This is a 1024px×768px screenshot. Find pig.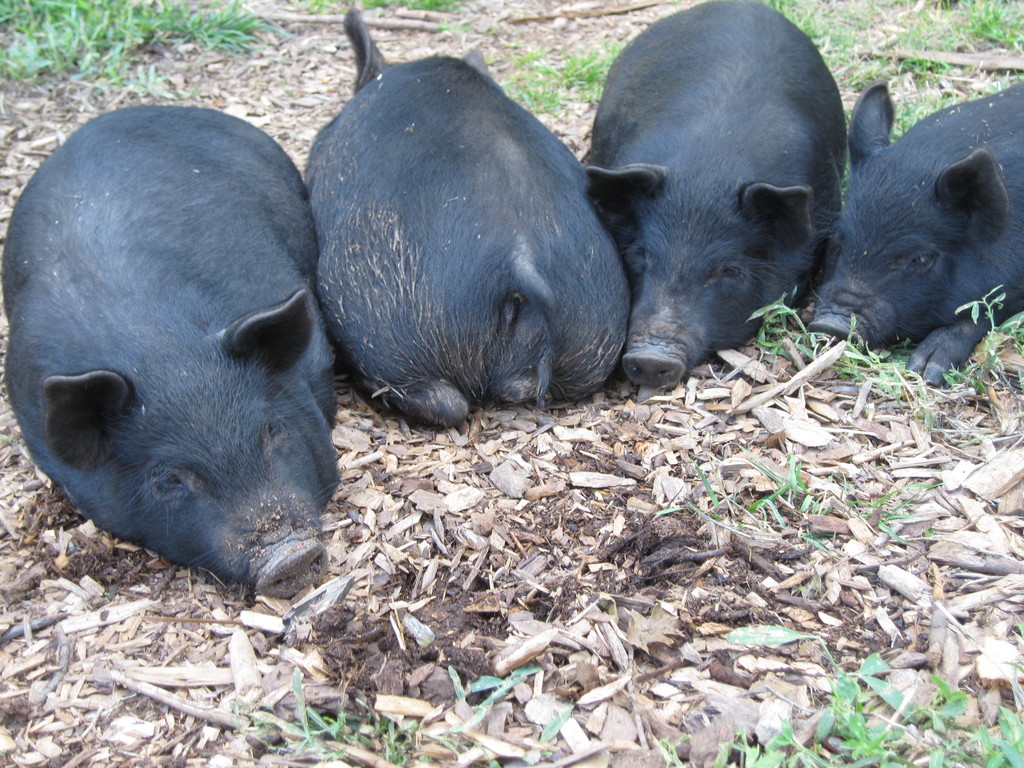
Bounding box: 805/76/1023/388.
